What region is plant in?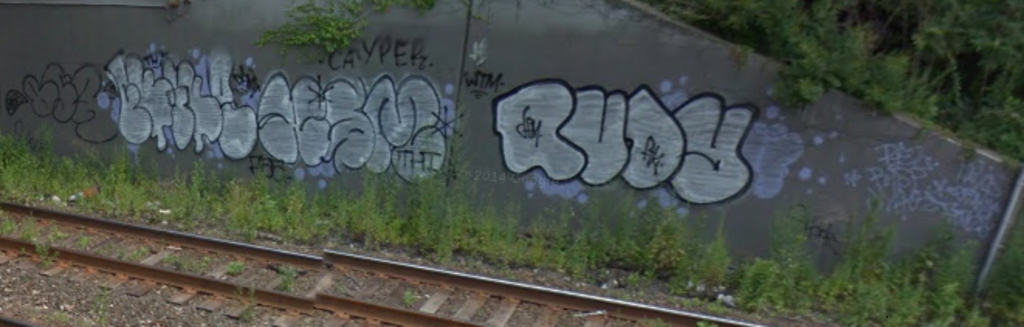
<bbox>683, 234, 728, 308</bbox>.
